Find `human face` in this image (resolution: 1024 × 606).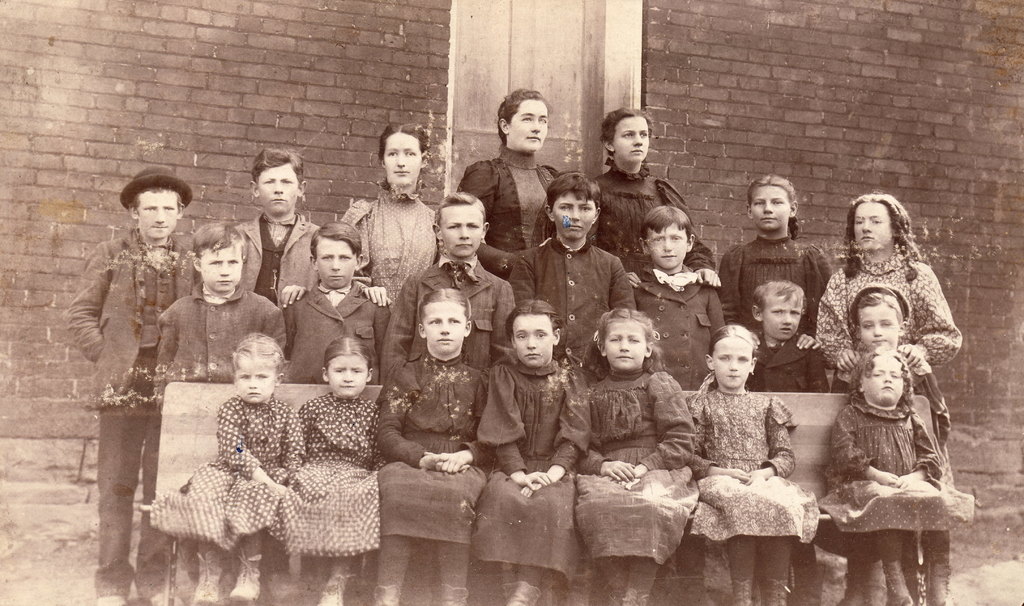
left=854, top=200, right=891, bottom=249.
